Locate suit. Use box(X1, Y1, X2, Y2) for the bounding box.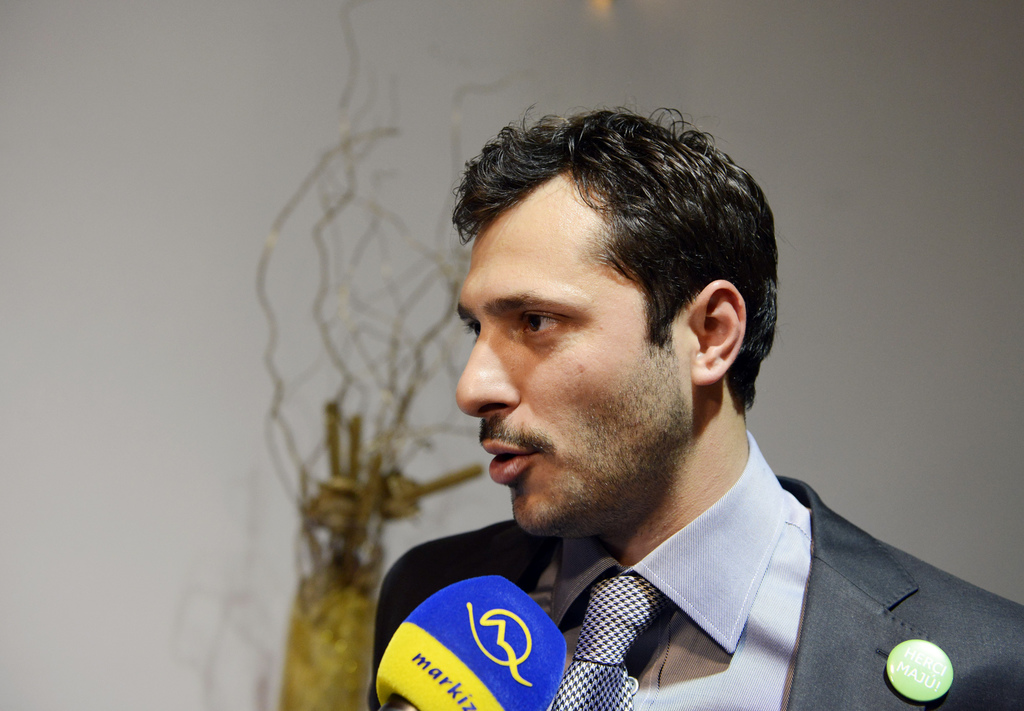
box(477, 351, 1023, 708).
